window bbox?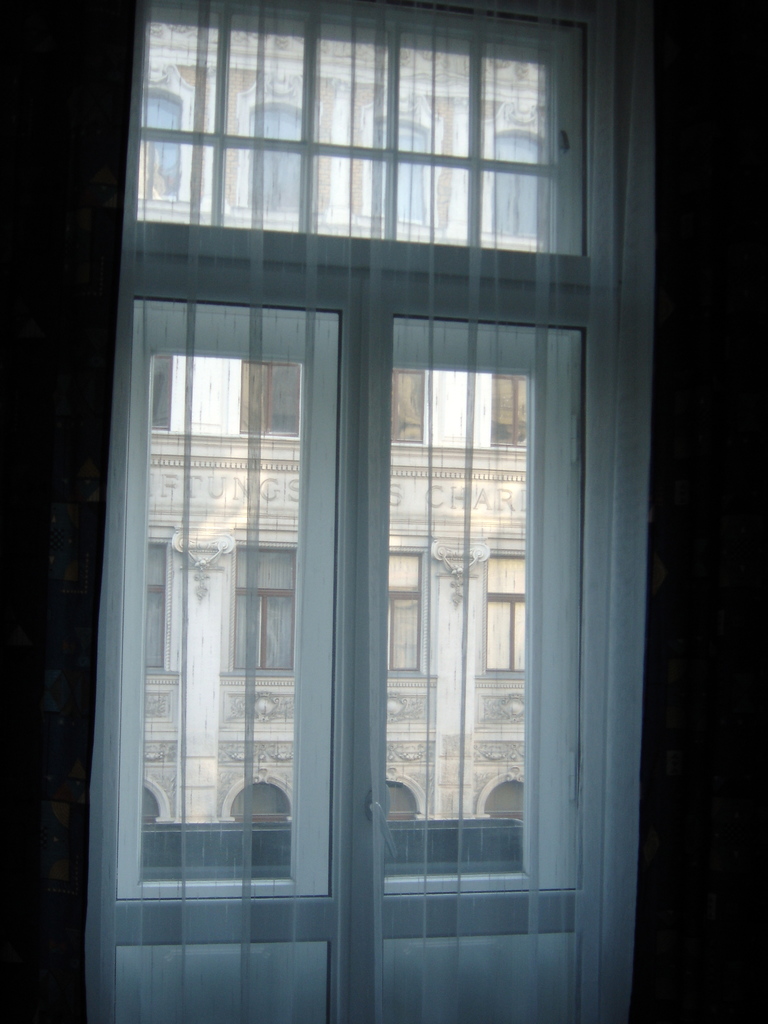
[x1=150, y1=543, x2=165, y2=664]
